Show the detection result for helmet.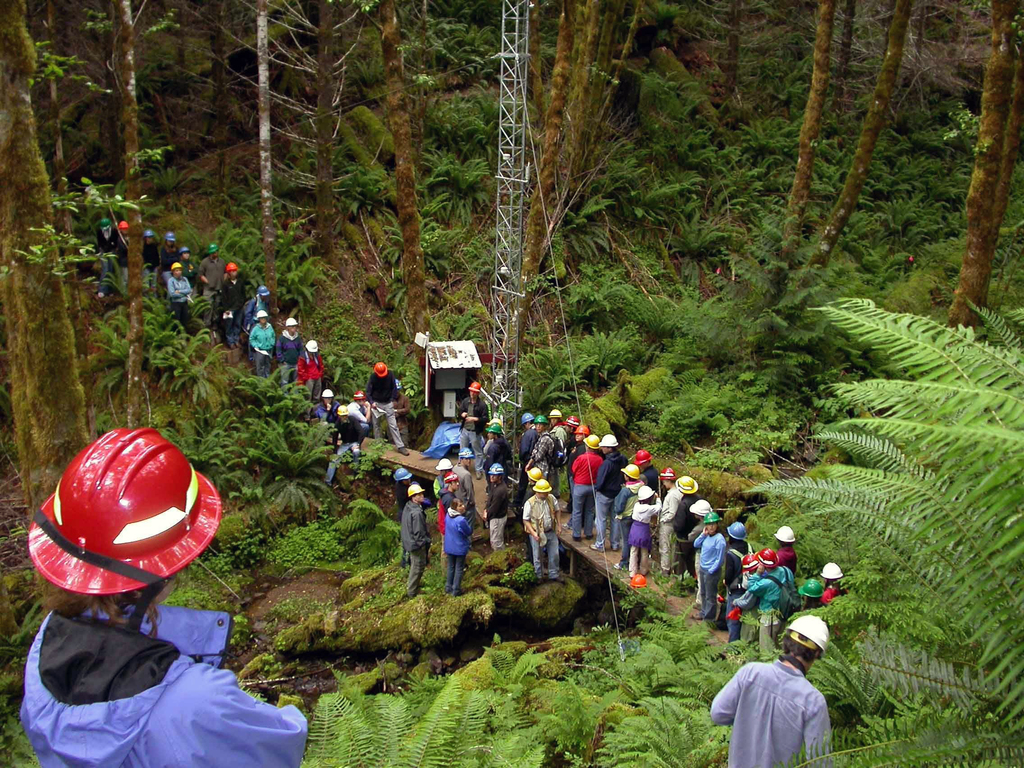
box(31, 442, 207, 609).
